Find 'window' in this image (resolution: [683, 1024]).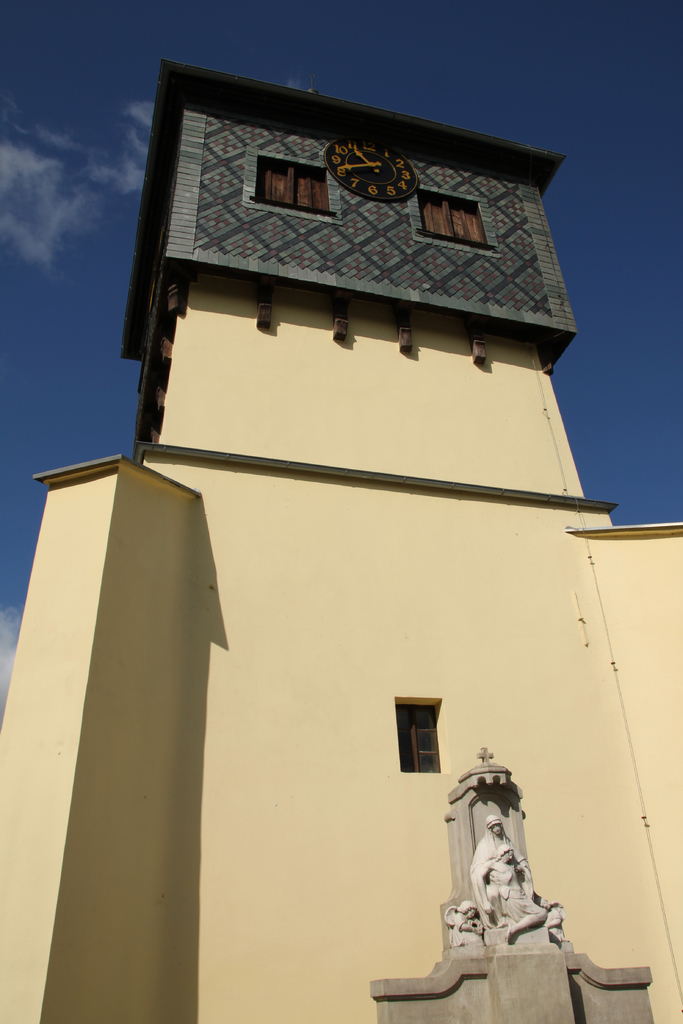
region(241, 149, 337, 219).
